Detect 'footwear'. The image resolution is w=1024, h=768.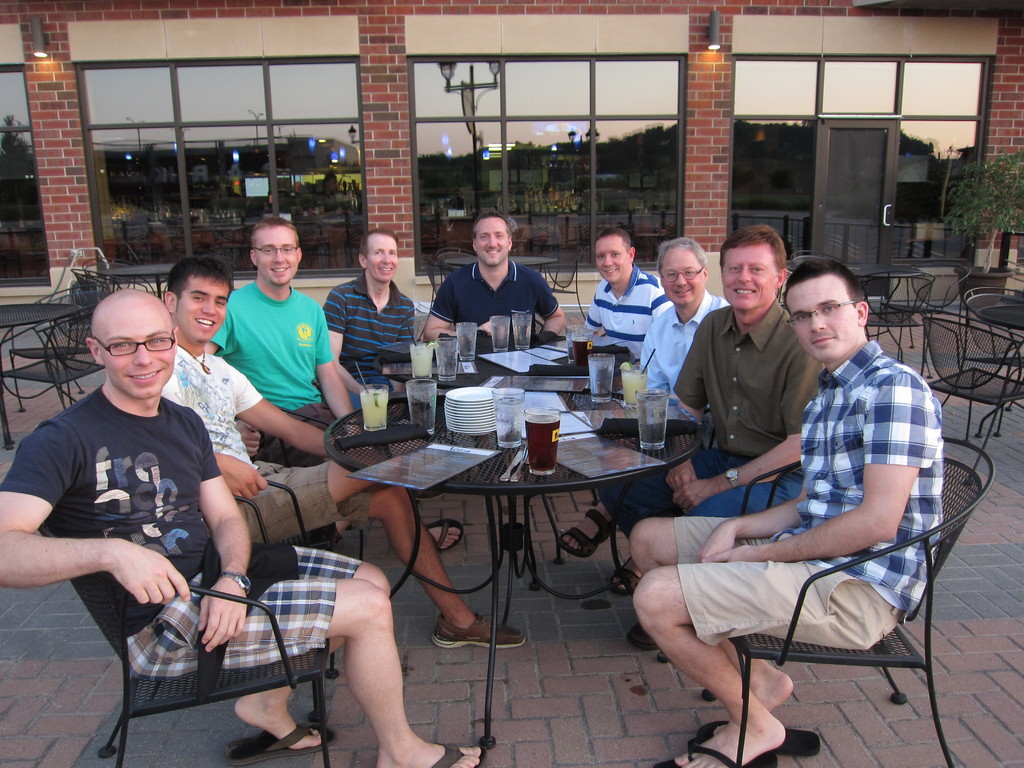
559/506/621/561.
